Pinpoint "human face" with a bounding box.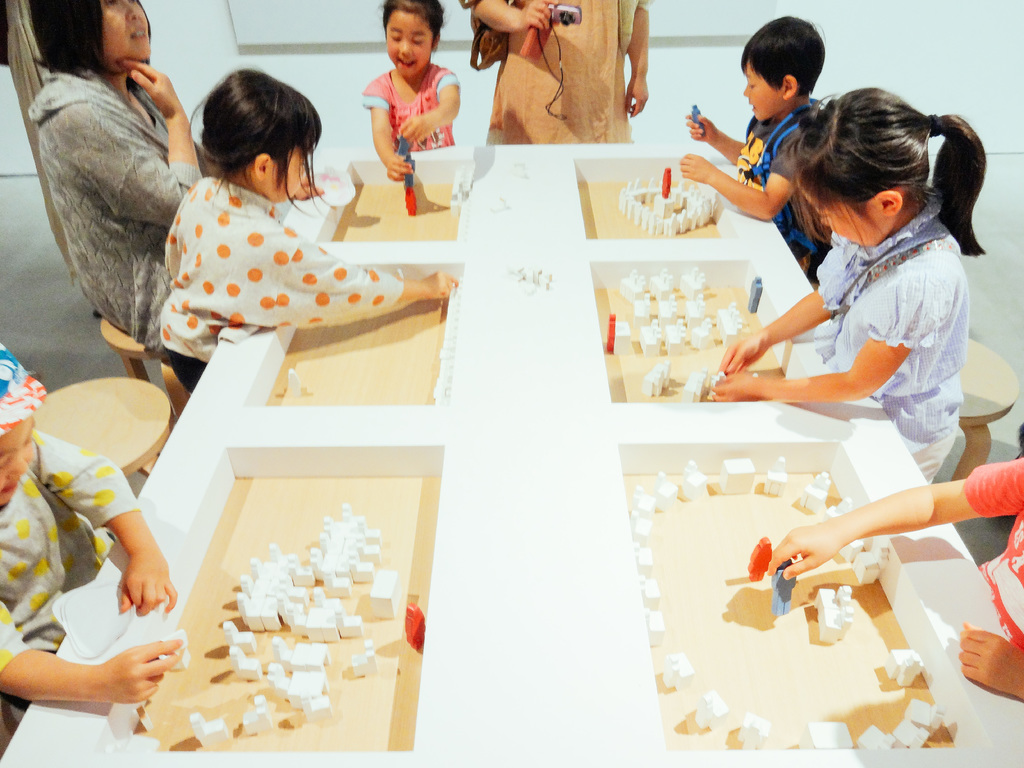
bbox=[742, 61, 786, 125].
